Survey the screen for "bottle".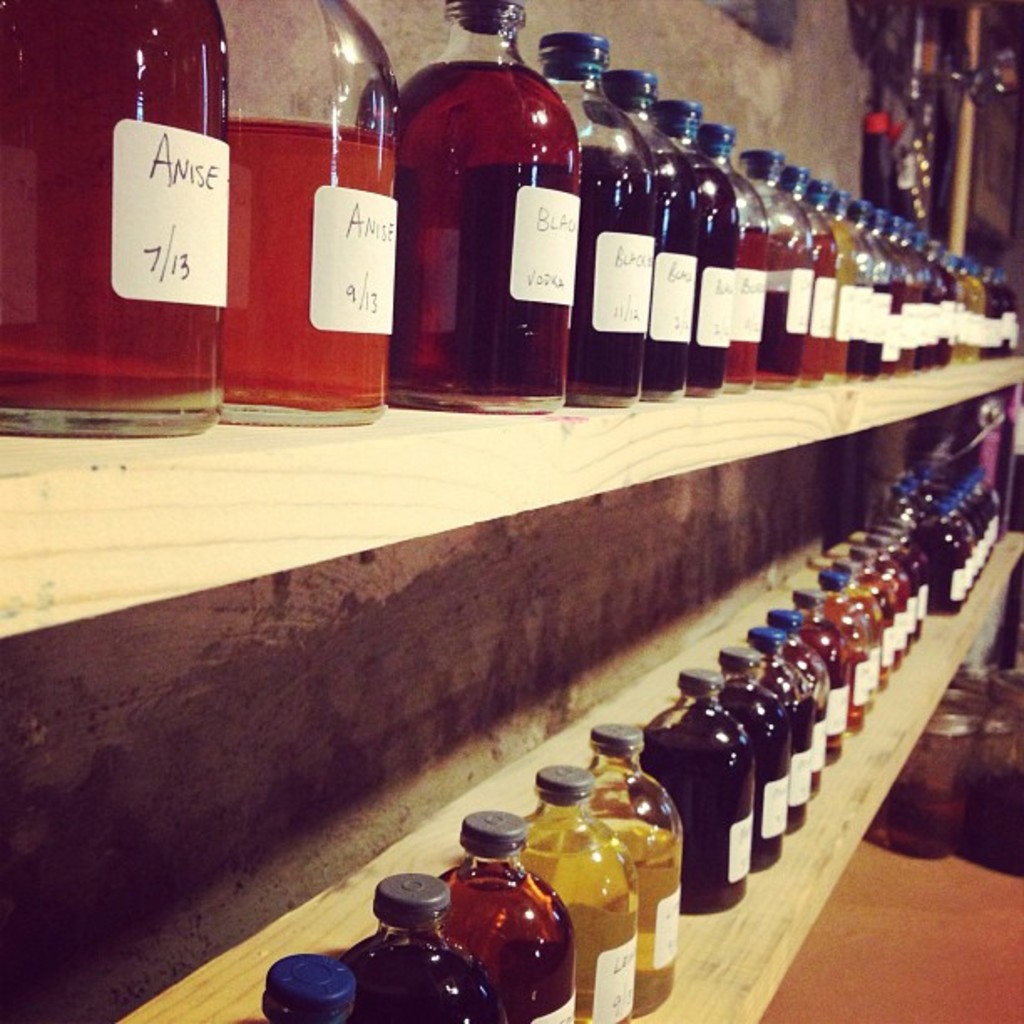
Survey found: pyautogui.locateOnScreen(935, 236, 964, 361).
